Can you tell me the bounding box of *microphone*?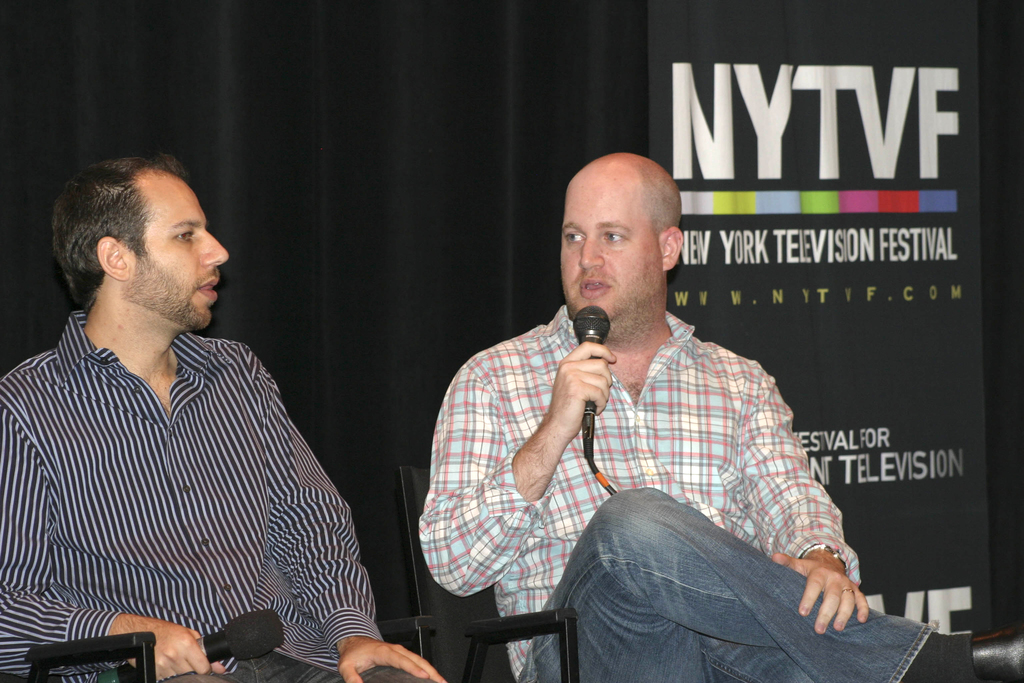
[571, 302, 611, 445].
